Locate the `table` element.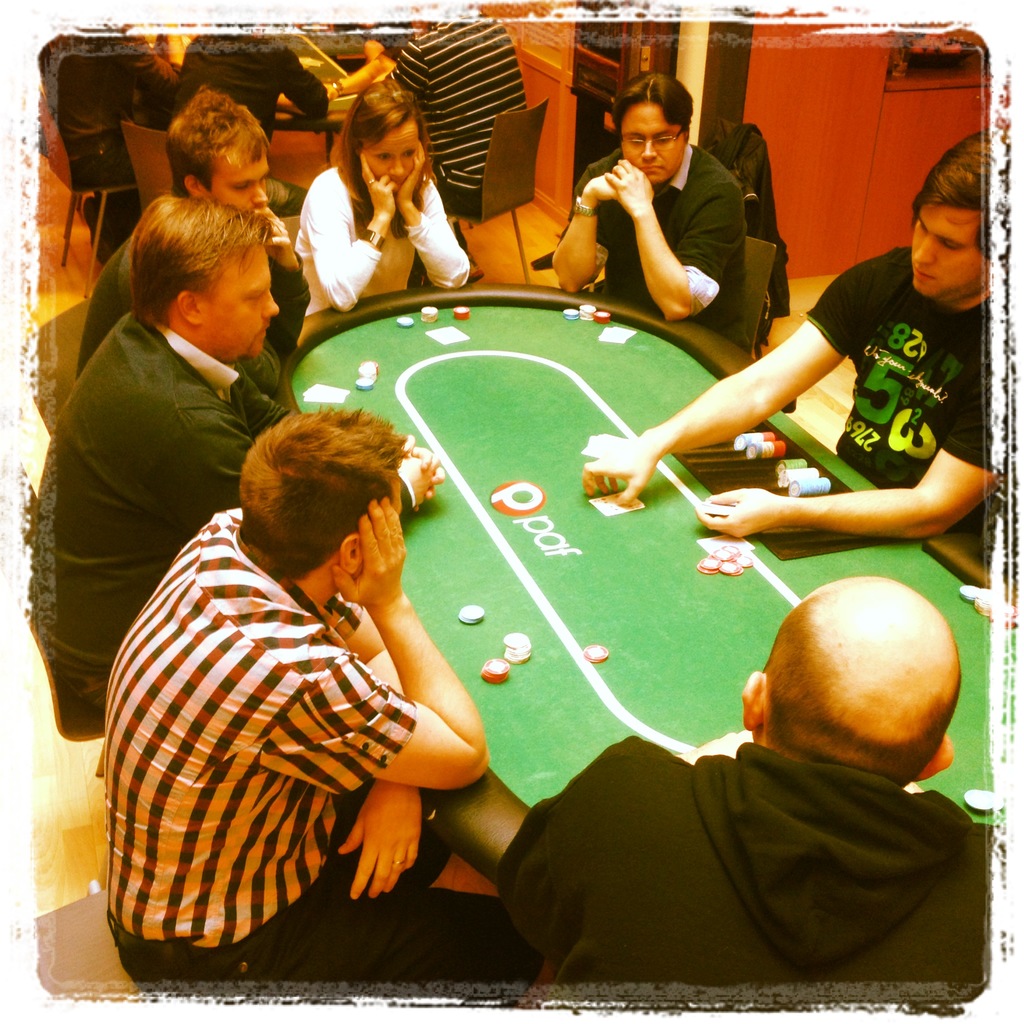
Element bbox: select_region(276, 276, 1016, 889).
